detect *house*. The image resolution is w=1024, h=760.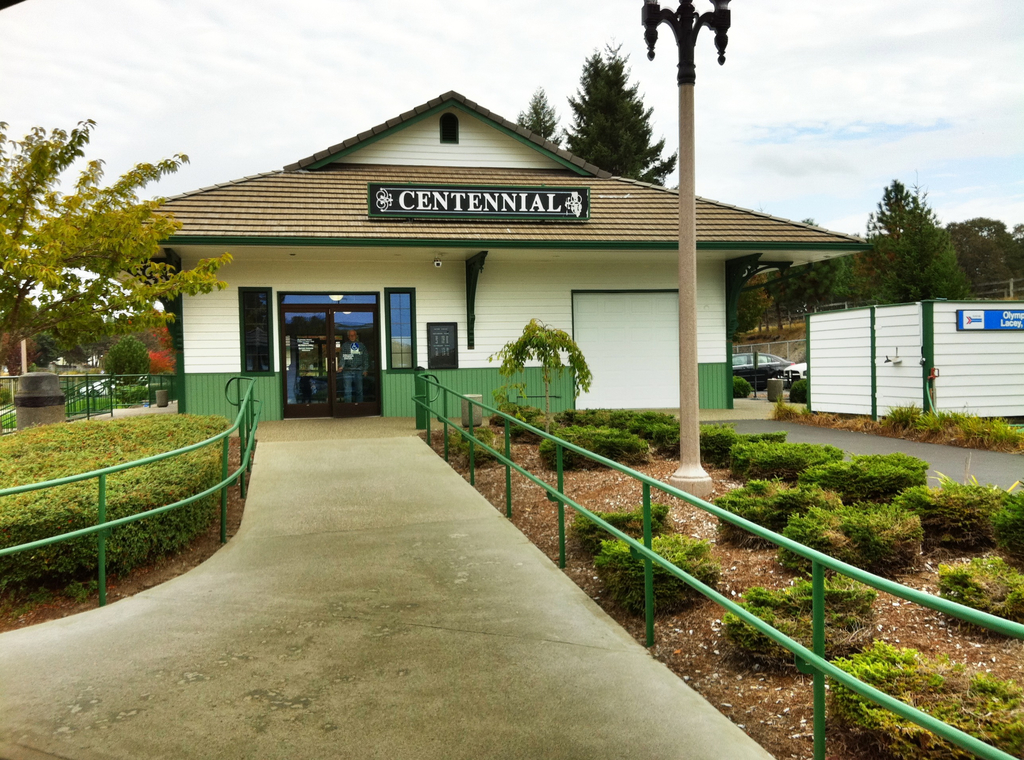
(x1=134, y1=68, x2=847, y2=454).
